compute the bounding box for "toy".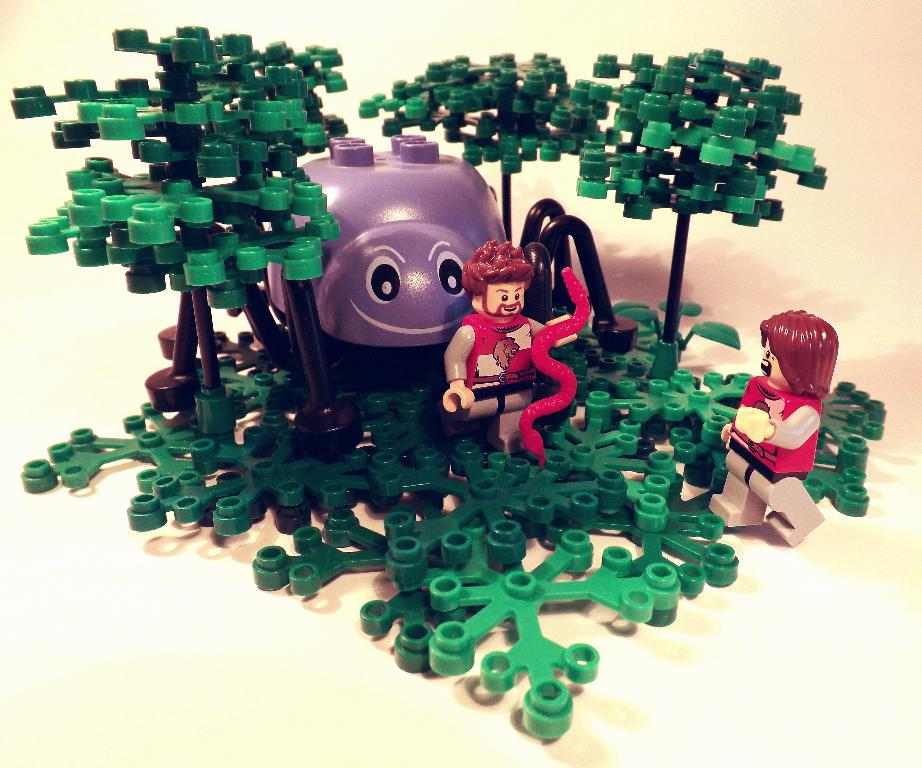
bbox=(692, 304, 837, 555).
